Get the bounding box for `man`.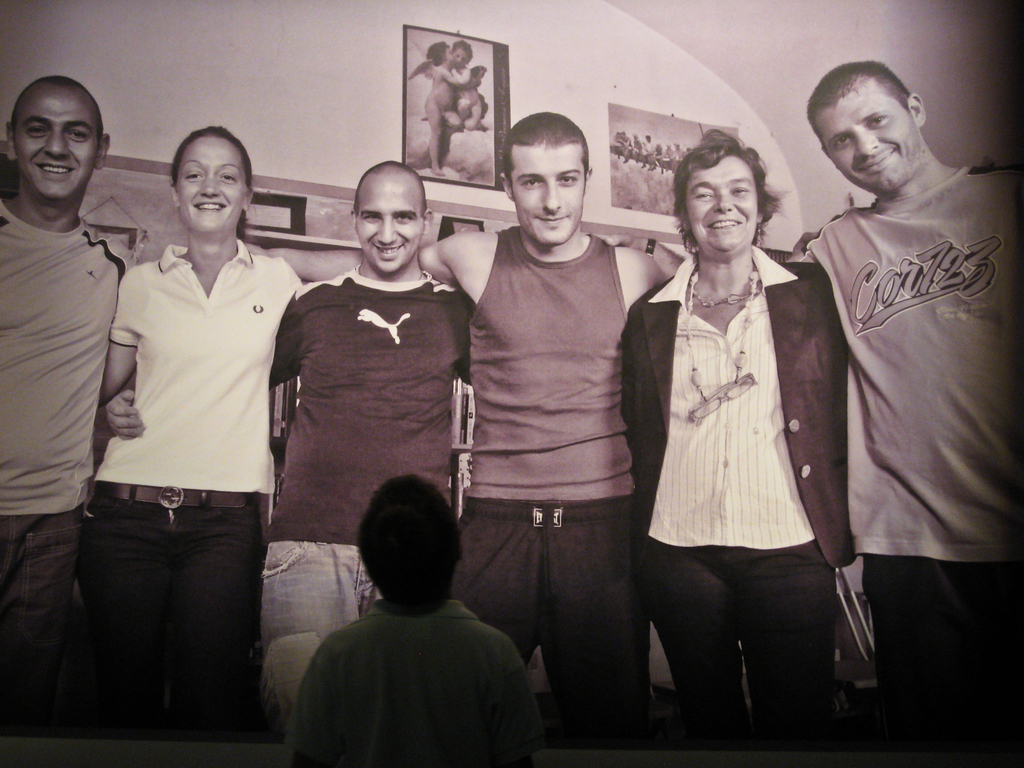
left=285, top=460, right=645, bottom=743.
